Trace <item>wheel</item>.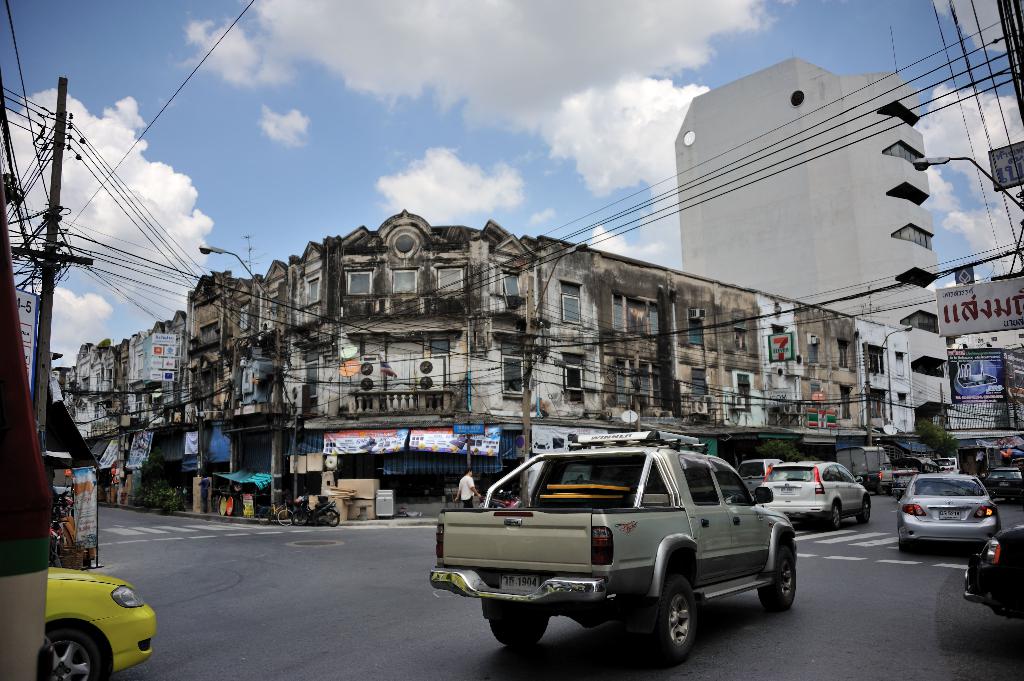
Traced to [x1=824, y1=497, x2=838, y2=530].
